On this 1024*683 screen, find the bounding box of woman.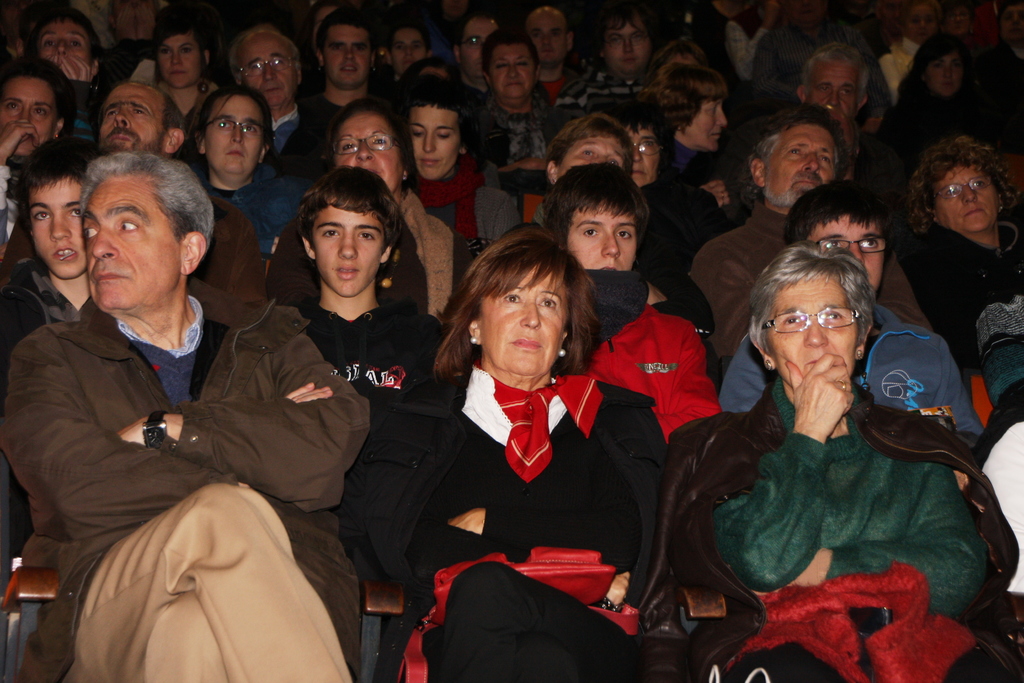
Bounding box: detection(346, 231, 664, 682).
